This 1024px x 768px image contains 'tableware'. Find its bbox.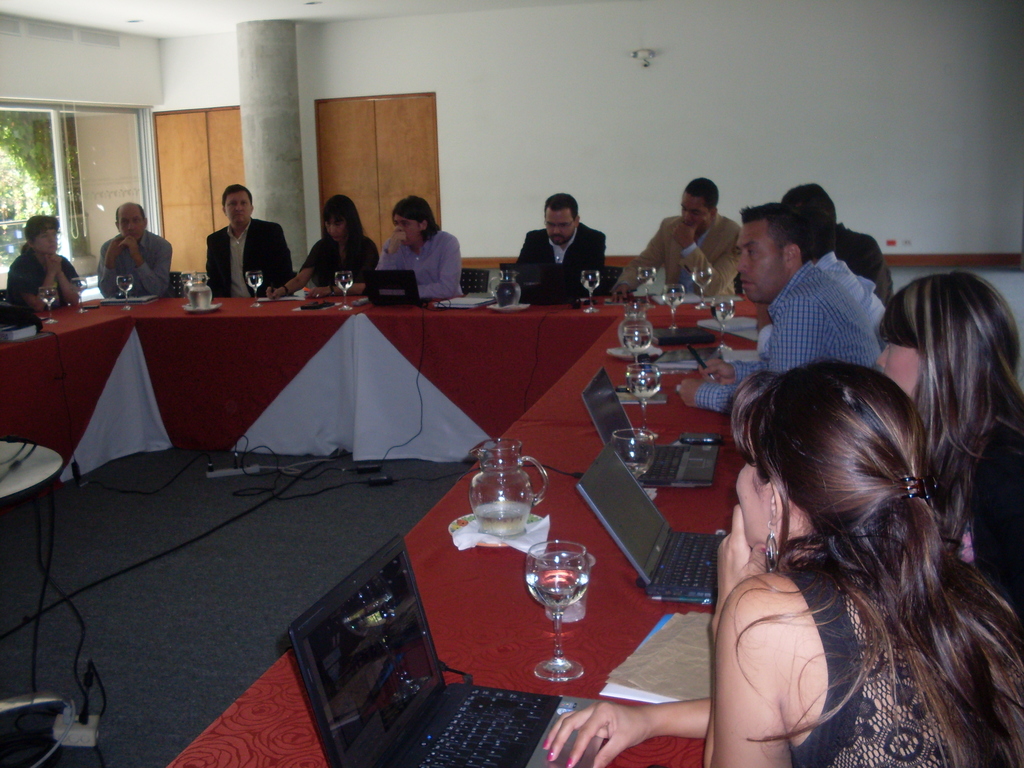
Rect(490, 269, 521, 306).
